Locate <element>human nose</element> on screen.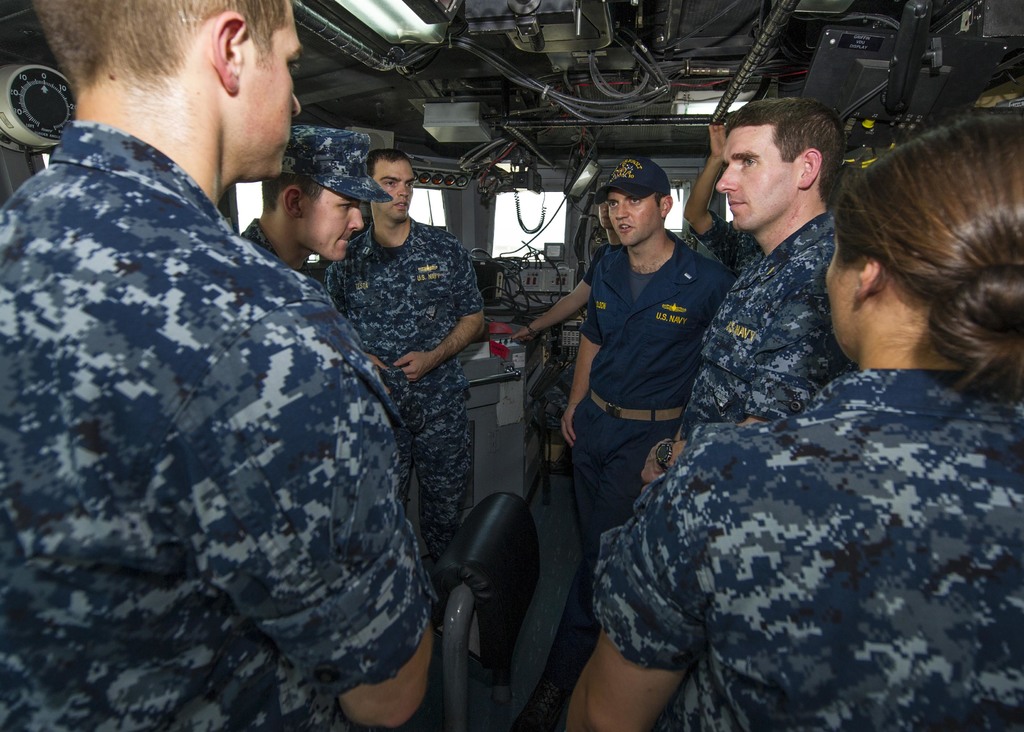
On screen at x1=289, y1=95, x2=301, y2=119.
